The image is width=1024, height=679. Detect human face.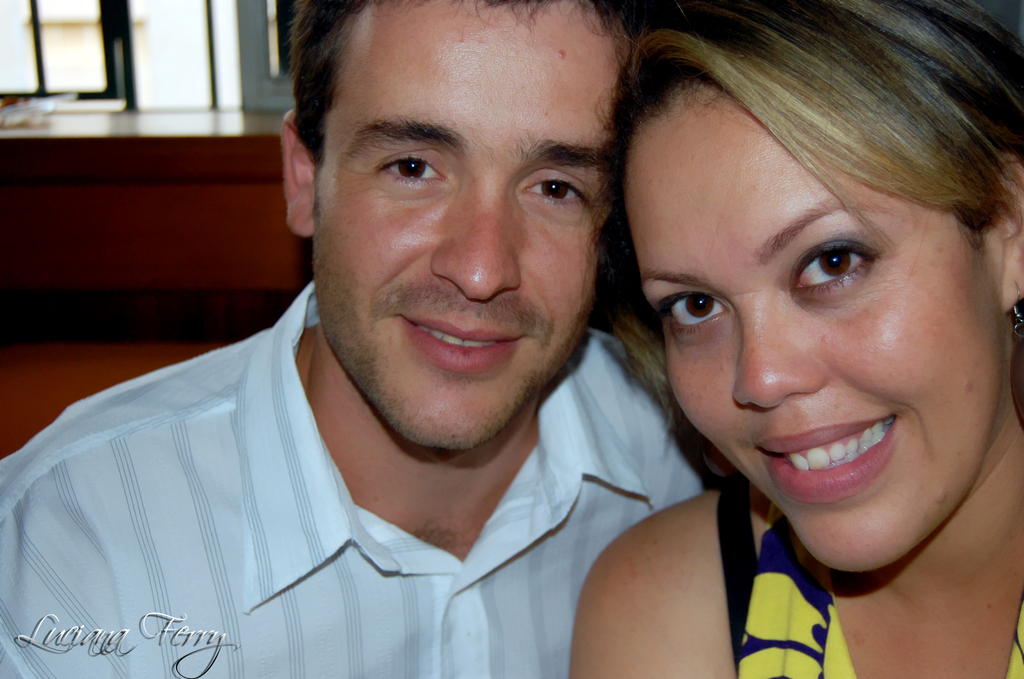
Detection: [620, 87, 1002, 574].
